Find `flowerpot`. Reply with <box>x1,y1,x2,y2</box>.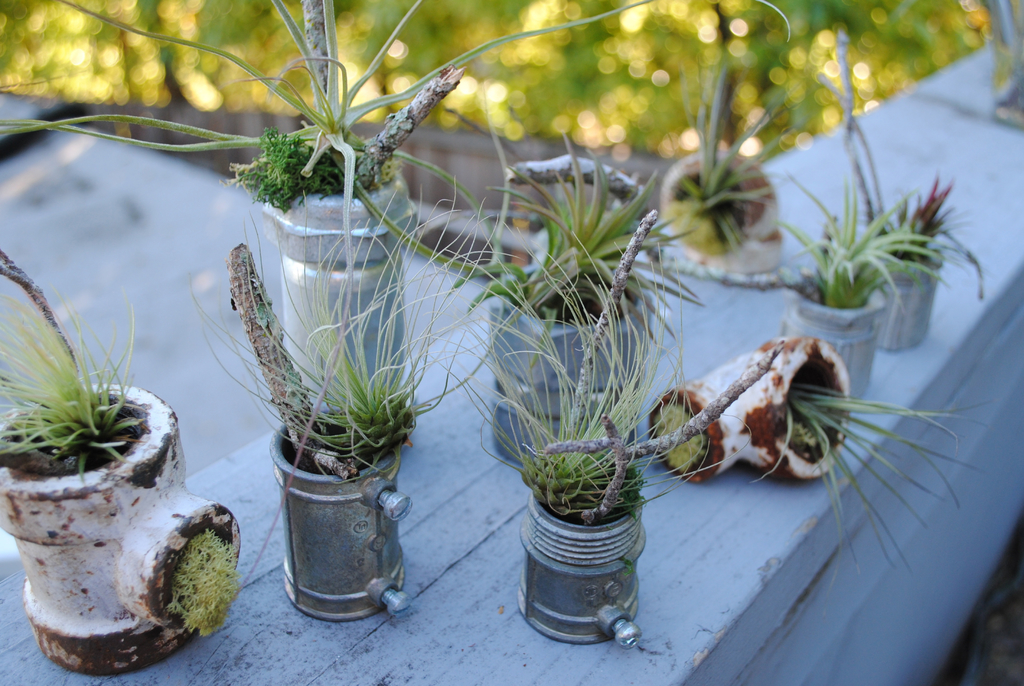
<box>254,163,417,416</box>.
